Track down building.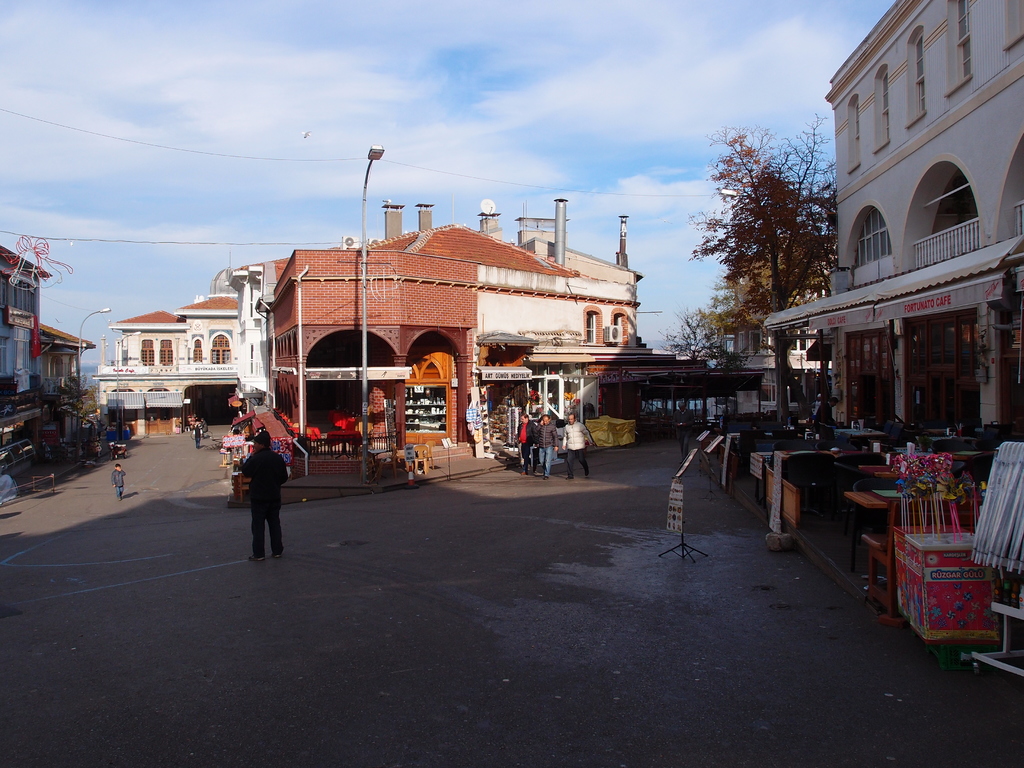
Tracked to box=[93, 294, 243, 442].
